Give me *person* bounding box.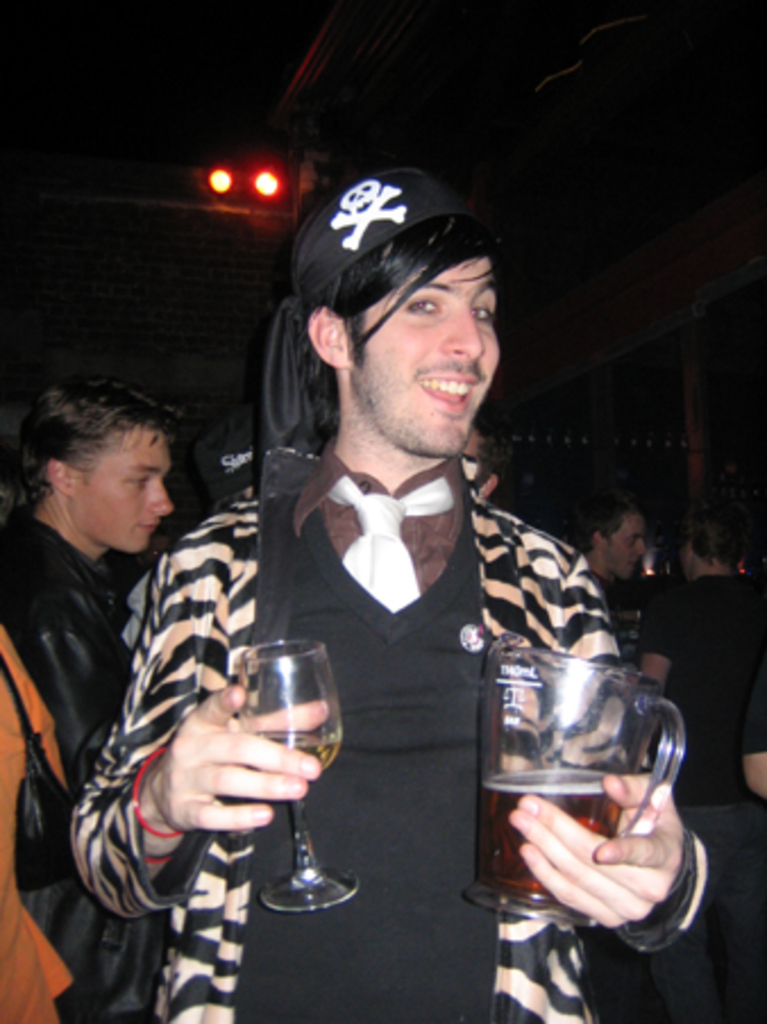
<bbox>635, 502, 765, 829</bbox>.
